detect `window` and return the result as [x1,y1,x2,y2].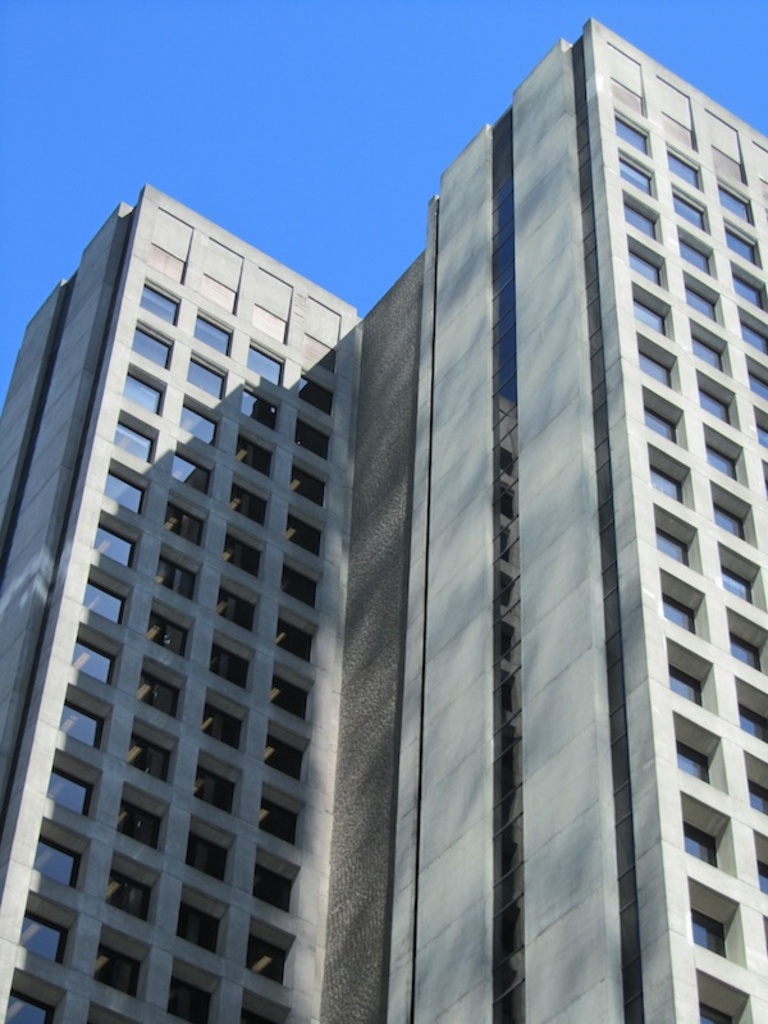
[54,700,111,746].
